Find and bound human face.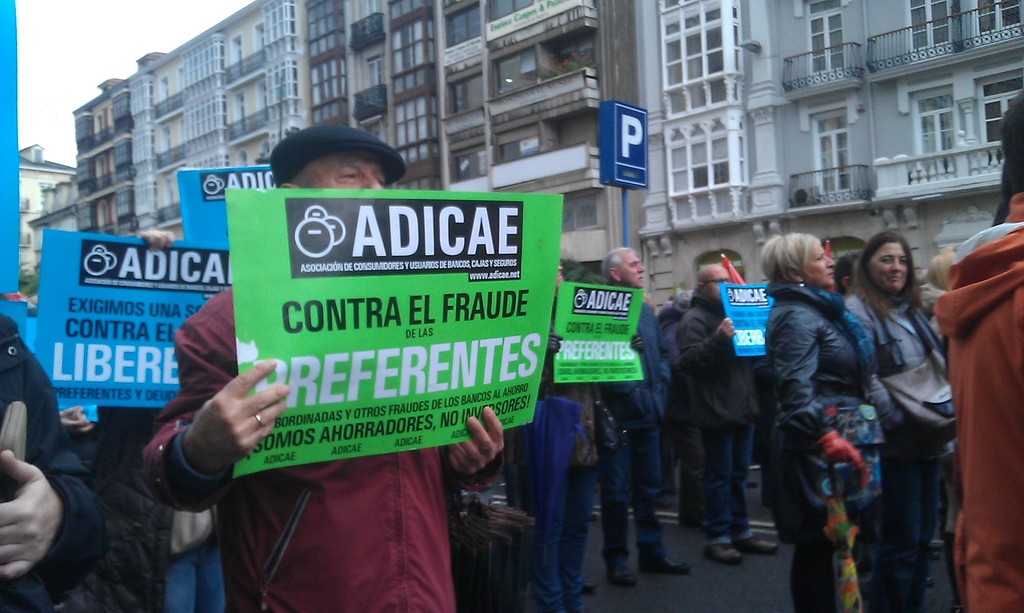
Bound: bbox(304, 153, 388, 187).
